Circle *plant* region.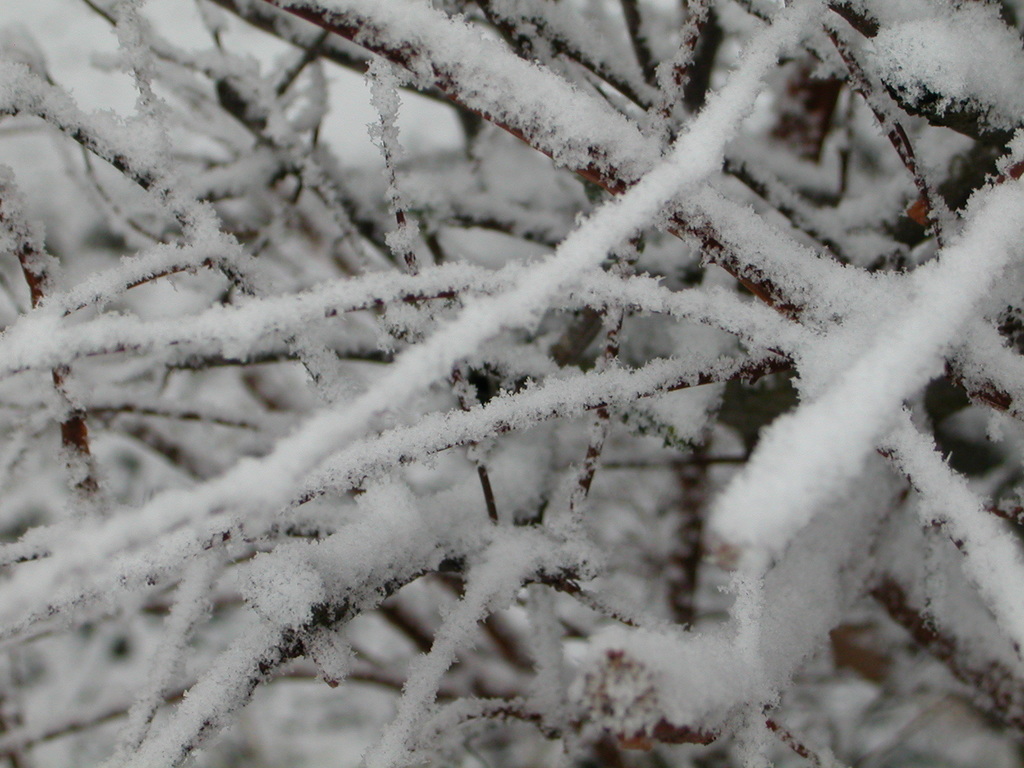
Region: bbox=(45, 59, 986, 753).
